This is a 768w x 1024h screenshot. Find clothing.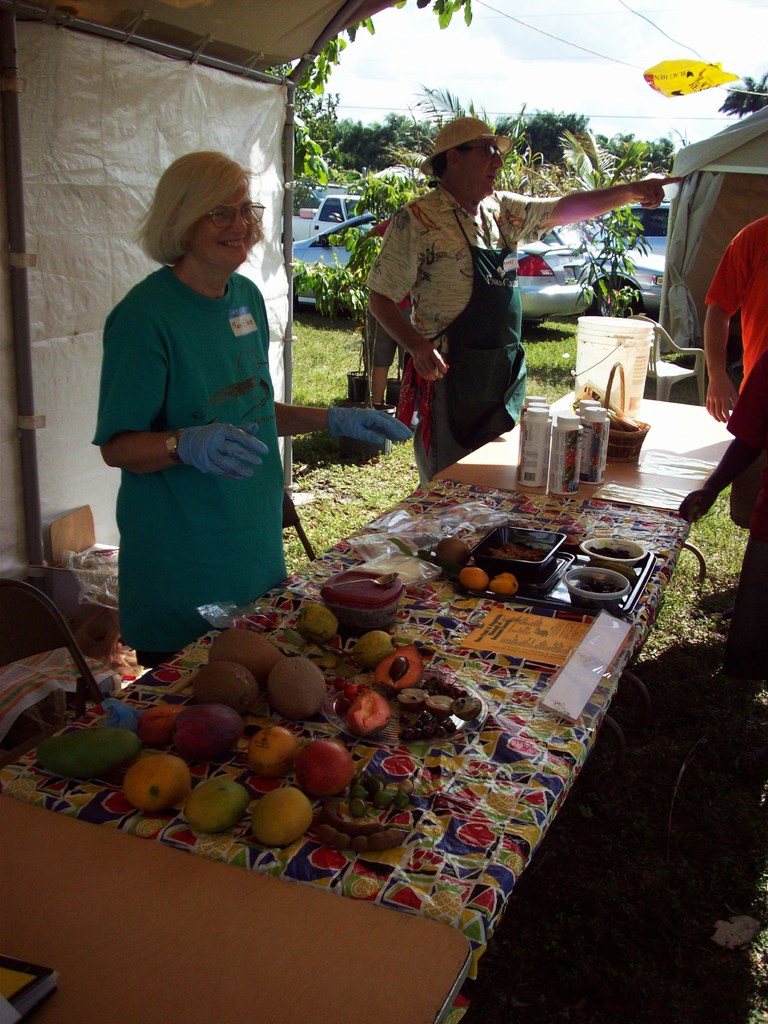
Bounding box: l=93, t=229, r=302, b=633.
